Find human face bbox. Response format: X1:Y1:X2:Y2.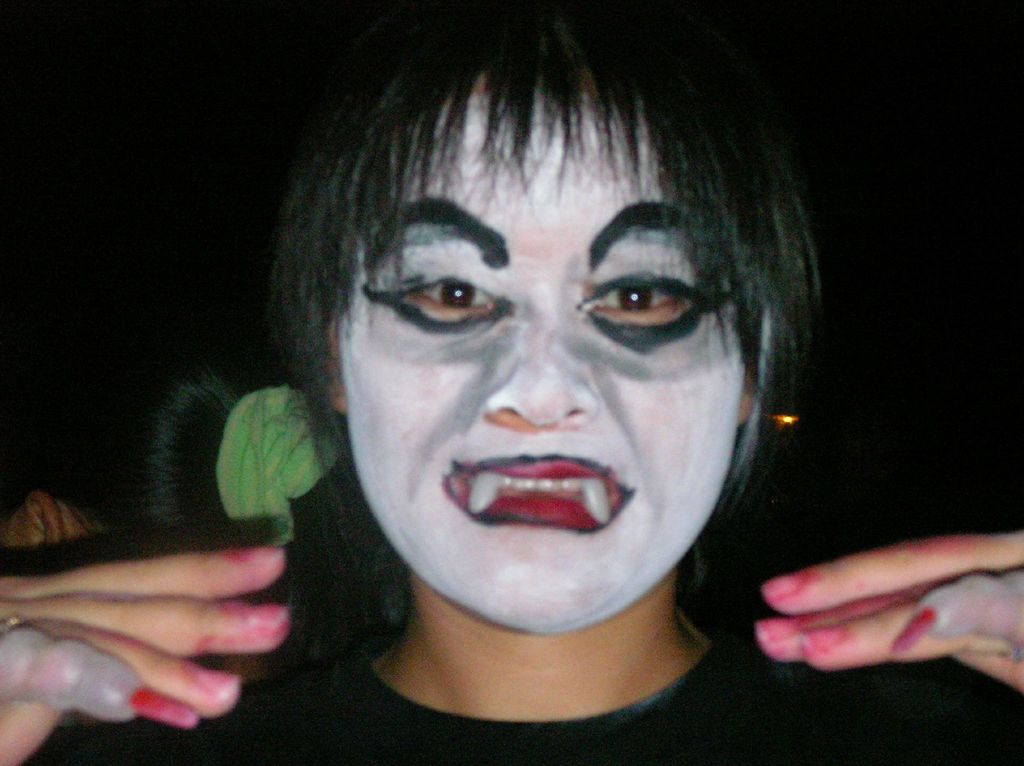
338:93:743:635.
